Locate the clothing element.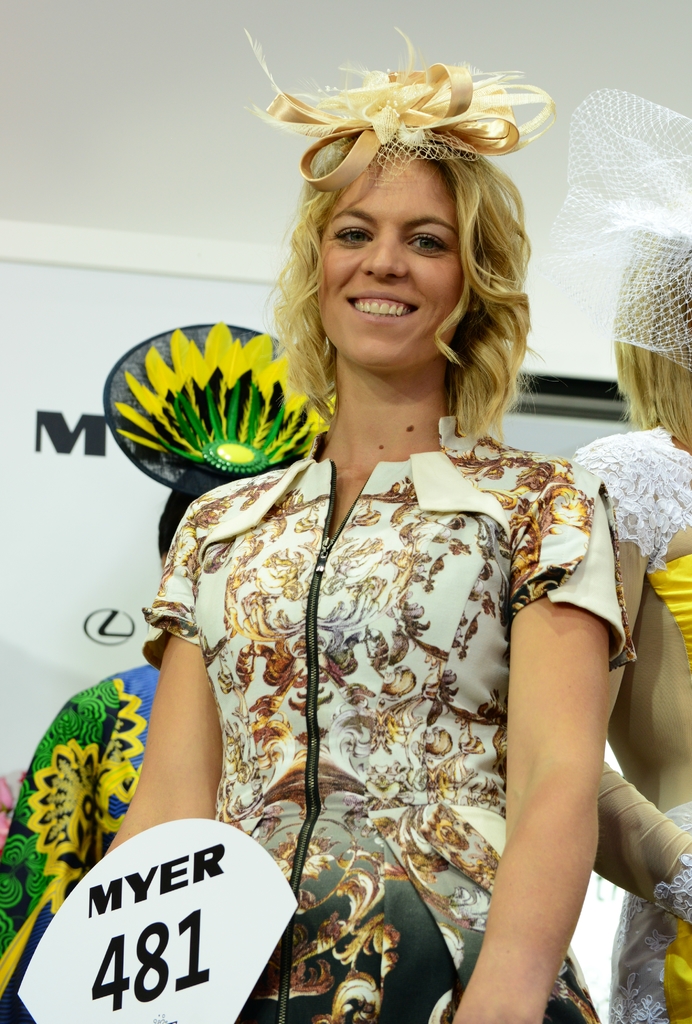
Element bbox: pyautogui.locateOnScreen(117, 346, 607, 1004).
